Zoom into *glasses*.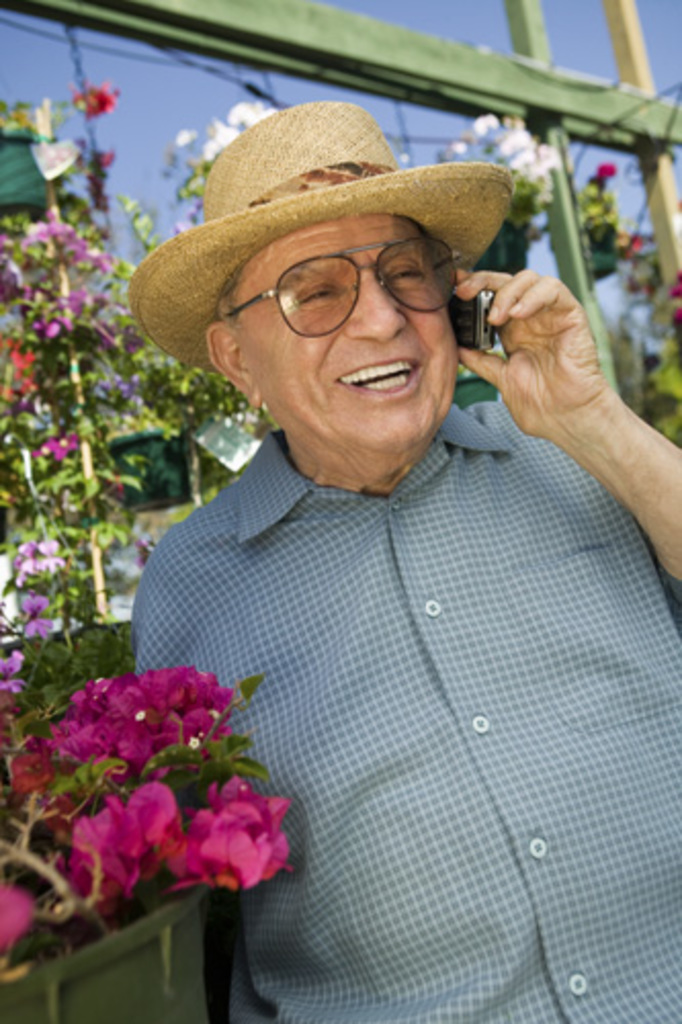
Zoom target: <region>225, 238, 453, 338</region>.
